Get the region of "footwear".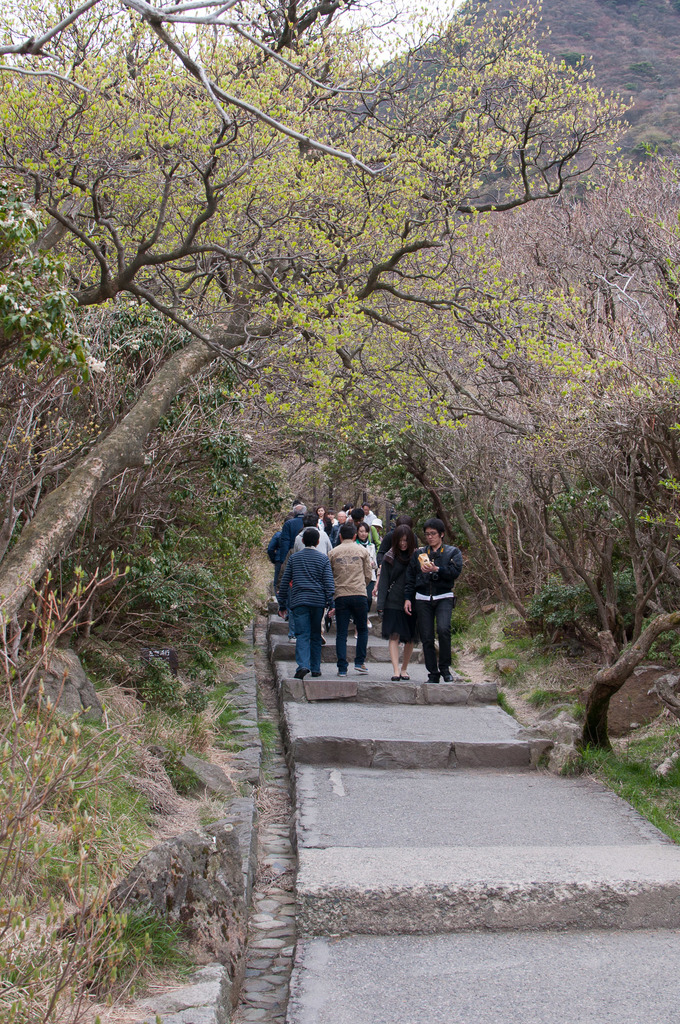
[x1=289, y1=636, x2=296, y2=646].
